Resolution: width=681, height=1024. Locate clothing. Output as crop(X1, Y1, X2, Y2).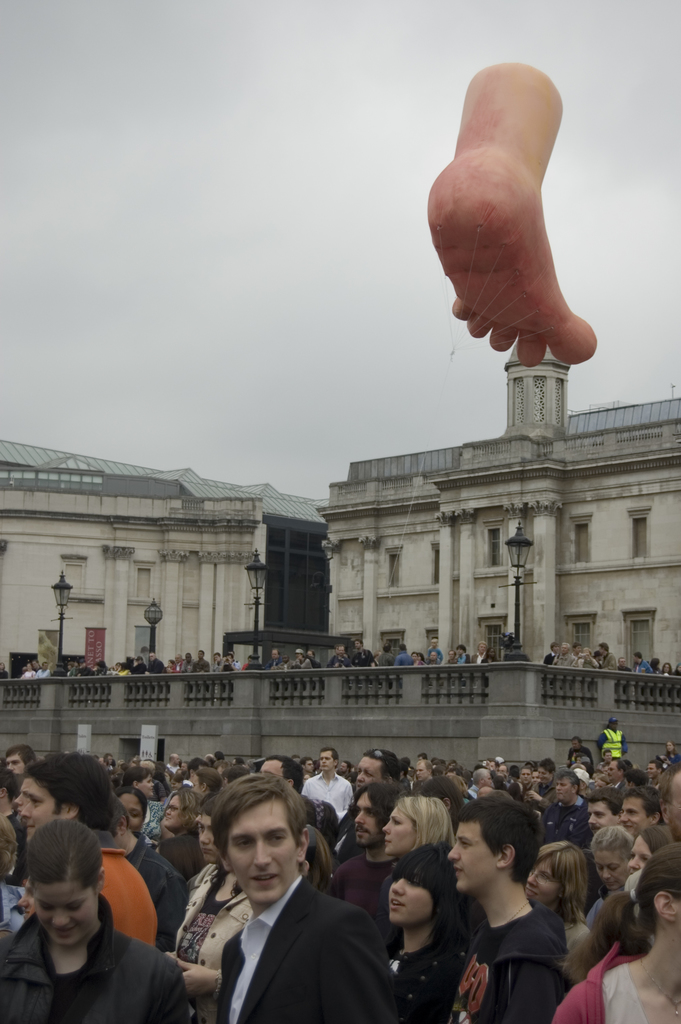
crop(210, 882, 398, 1023).
